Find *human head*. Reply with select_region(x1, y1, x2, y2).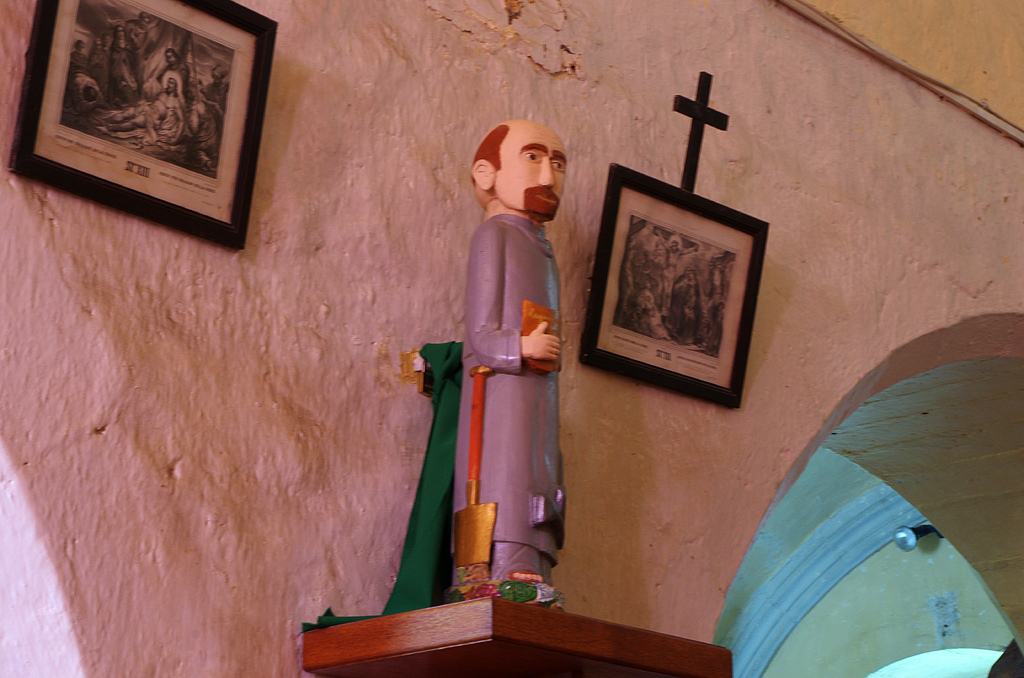
select_region(669, 239, 678, 254).
